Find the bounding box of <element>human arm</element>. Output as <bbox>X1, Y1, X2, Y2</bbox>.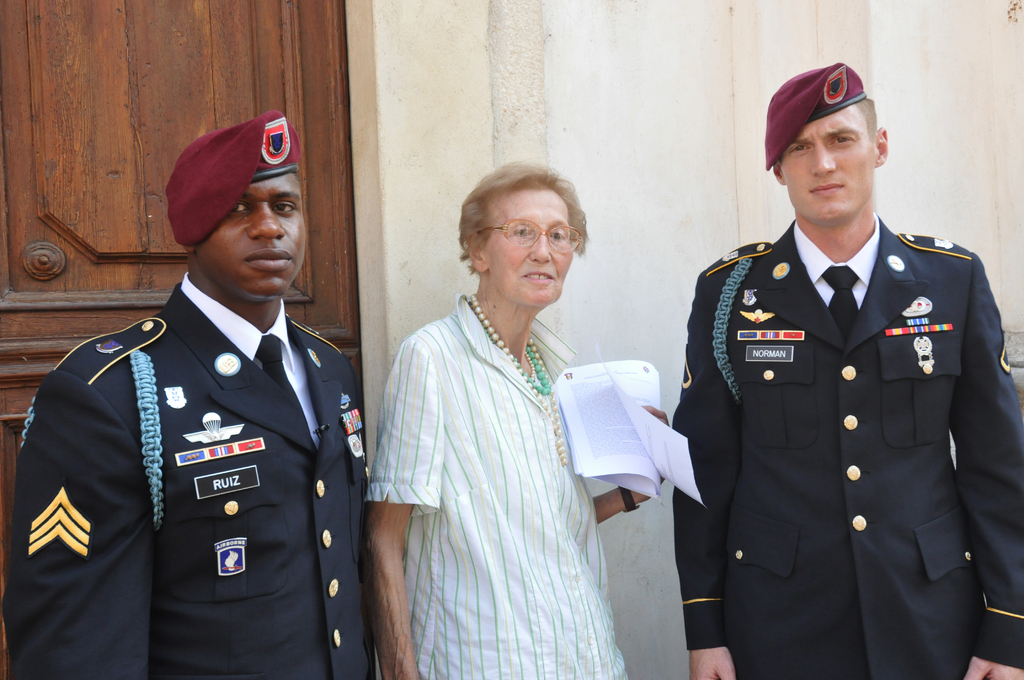
<bbox>0, 355, 156, 679</bbox>.
